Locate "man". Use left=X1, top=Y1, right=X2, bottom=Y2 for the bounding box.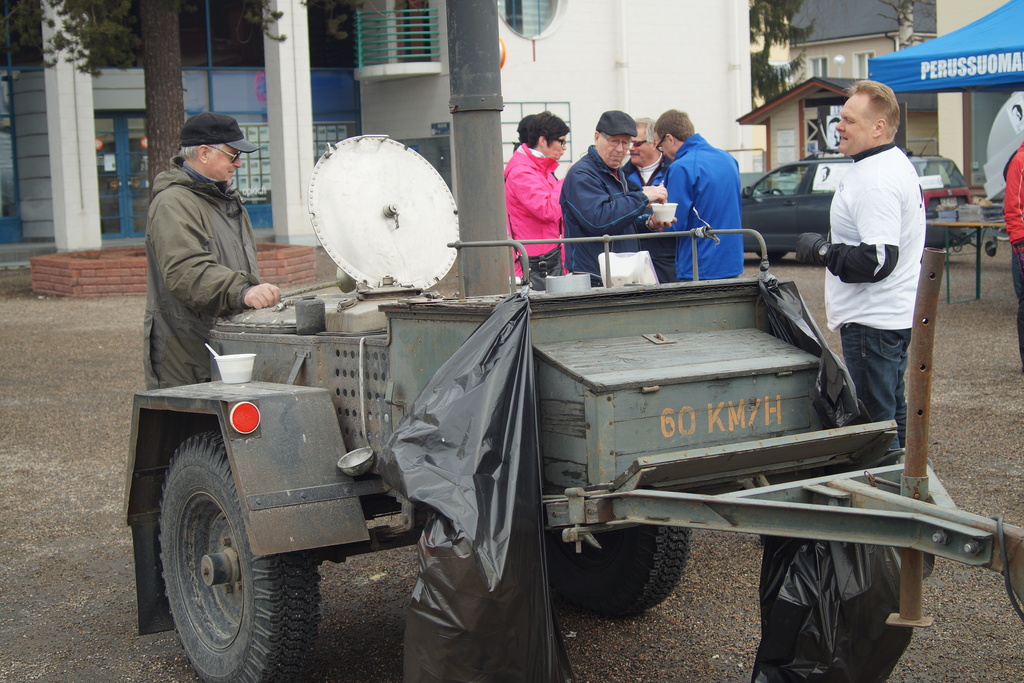
left=558, top=111, right=675, bottom=286.
